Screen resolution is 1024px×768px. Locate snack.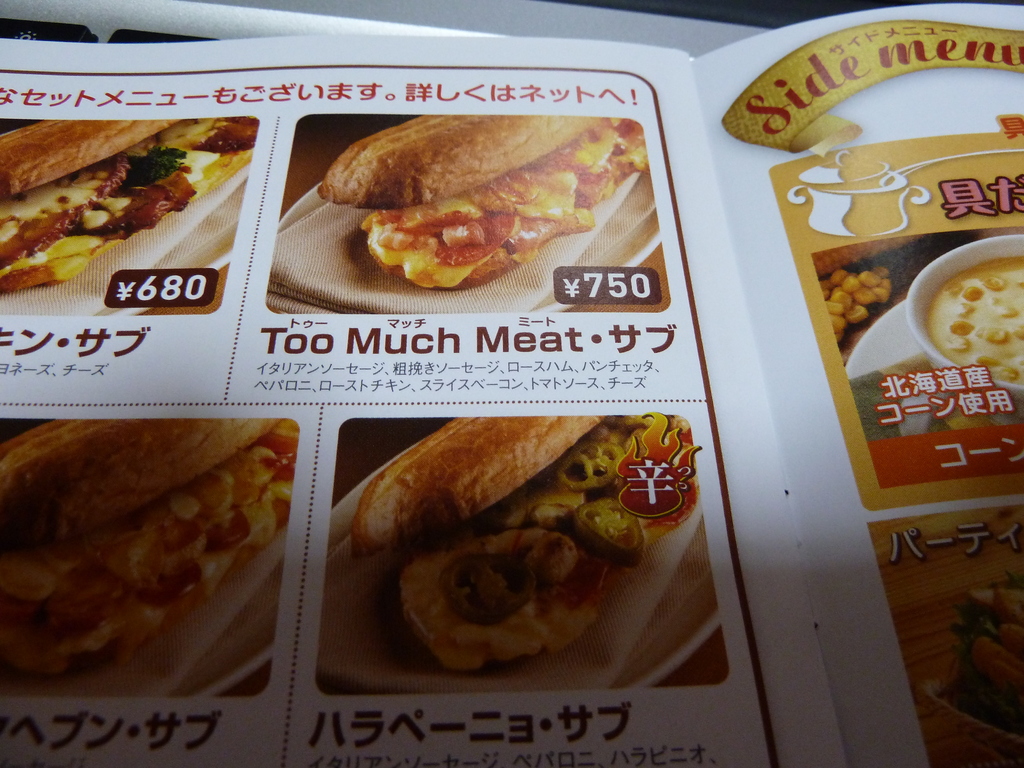
(0,118,257,290).
